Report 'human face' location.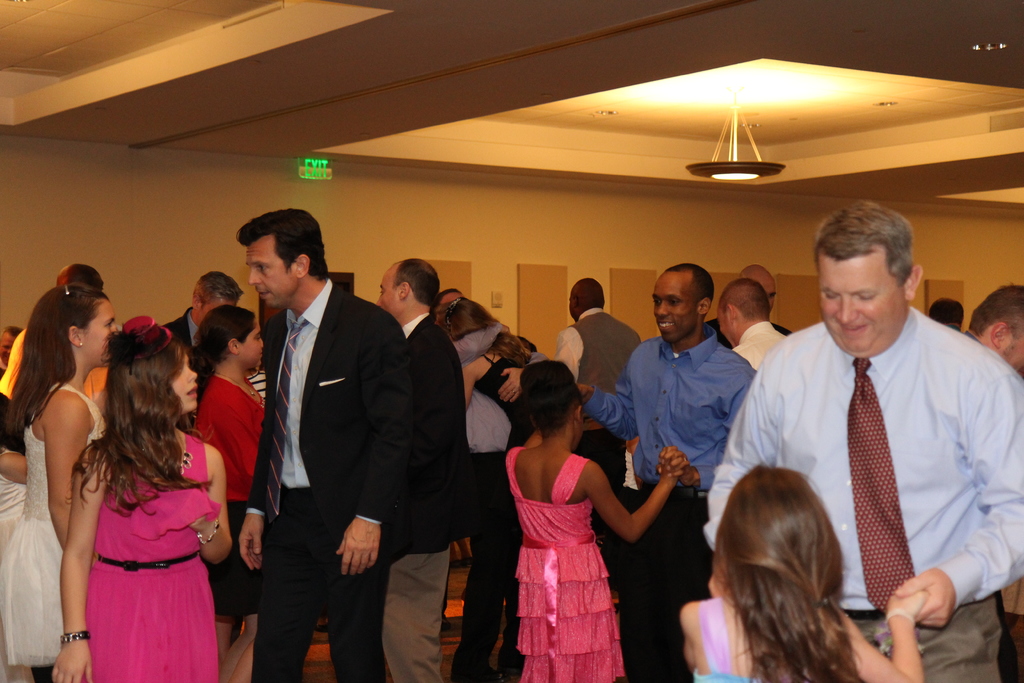
Report: bbox(821, 252, 904, 350).
